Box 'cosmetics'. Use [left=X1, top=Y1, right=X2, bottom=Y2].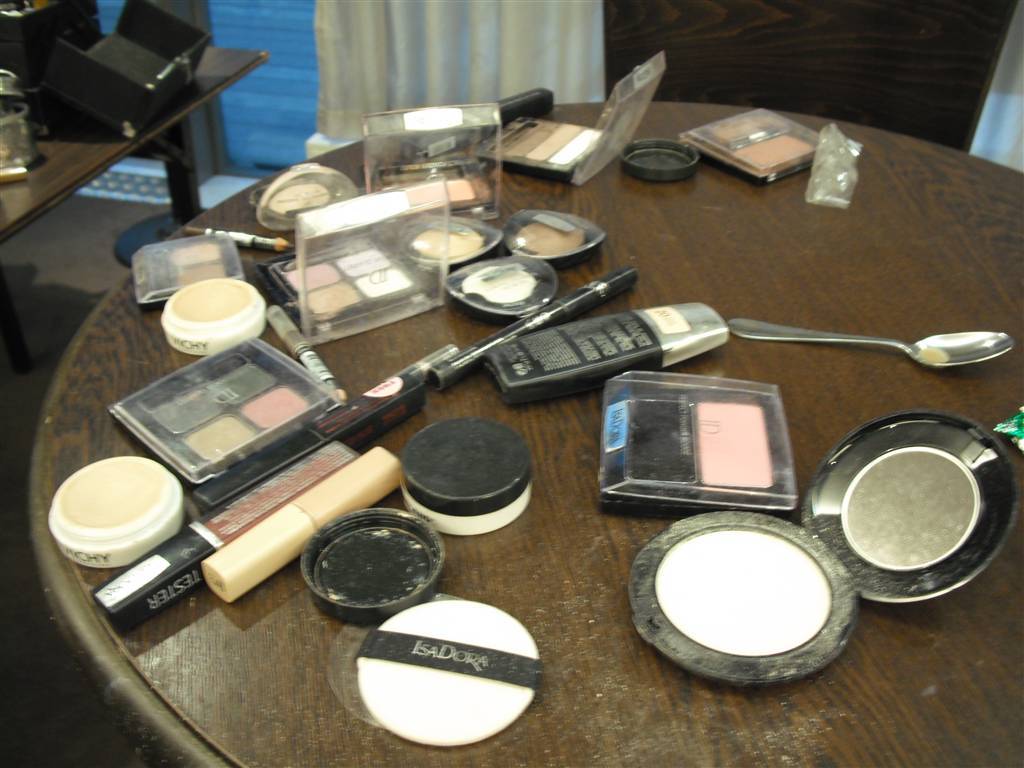
[left=161, top=276, right=270, bottom=357].
